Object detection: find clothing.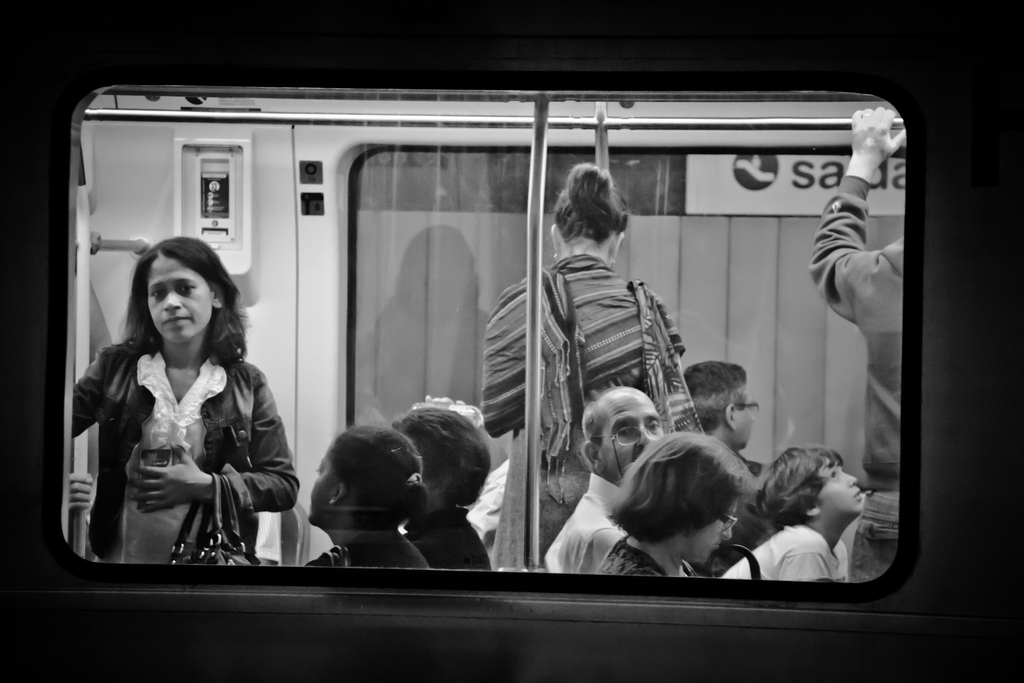
pyautogui.locateOnScreen(614, 531, 698, 578).
